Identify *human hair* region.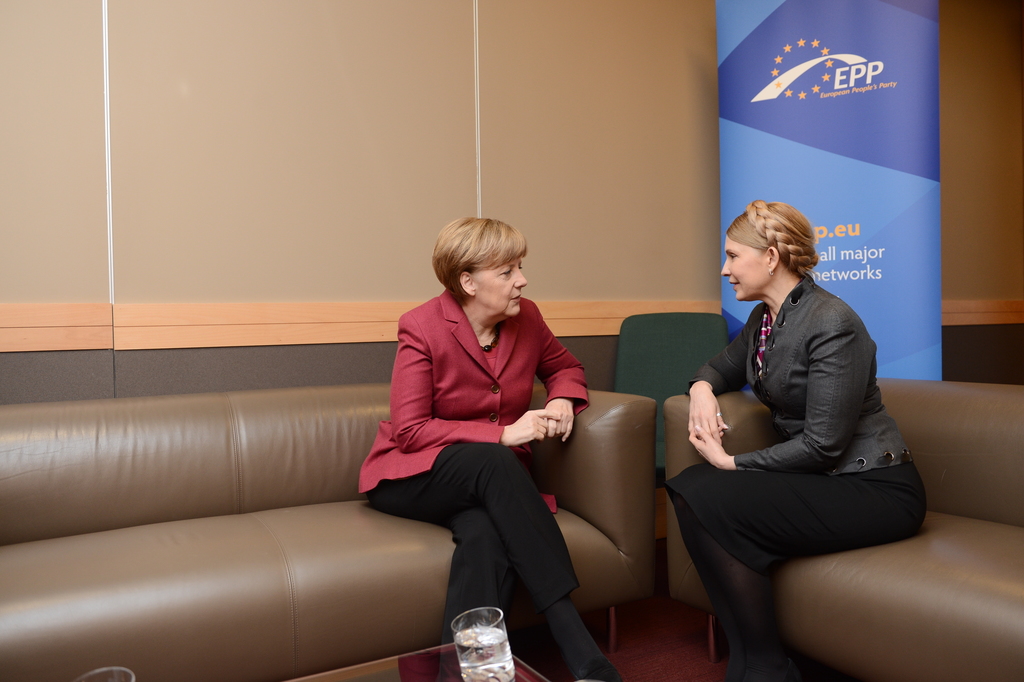
Region: [430,212,525,308].
